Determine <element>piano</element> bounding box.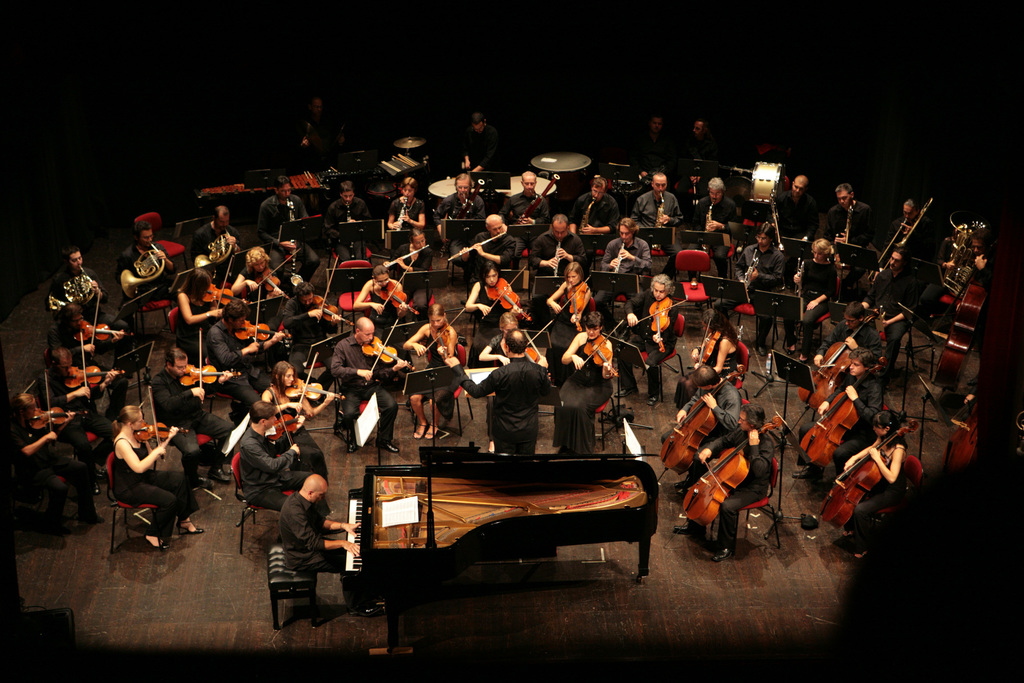
Determined: x1=334 y1=448 x2=662 y2=637.
